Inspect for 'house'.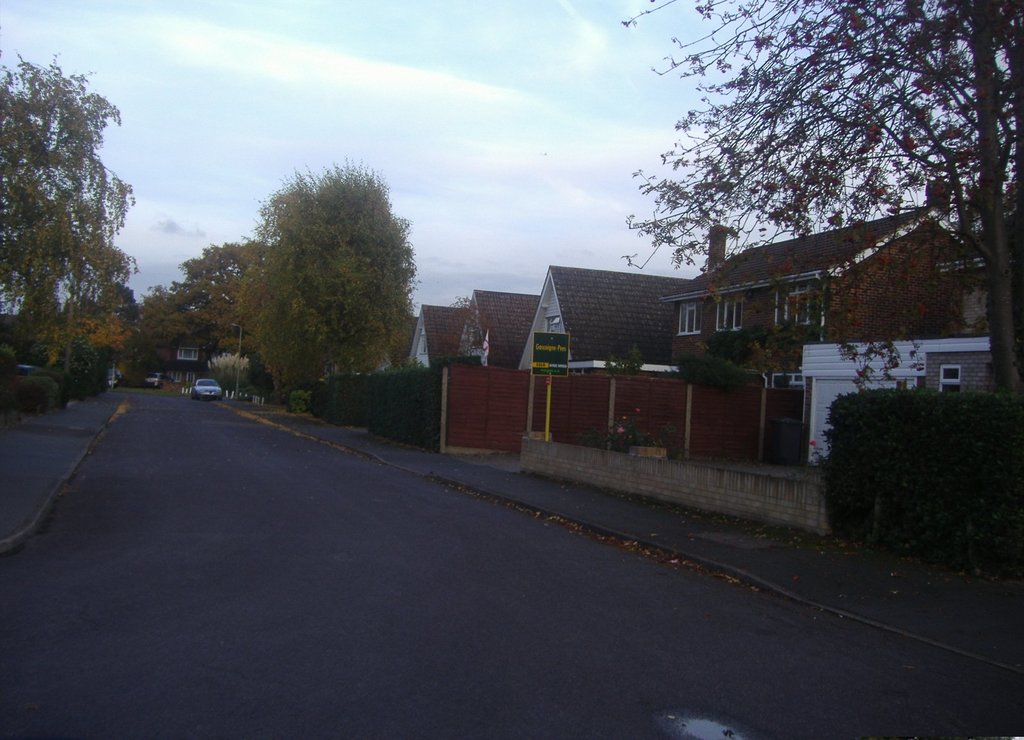
Inspection: select_region(450, 286, 557, 372).
